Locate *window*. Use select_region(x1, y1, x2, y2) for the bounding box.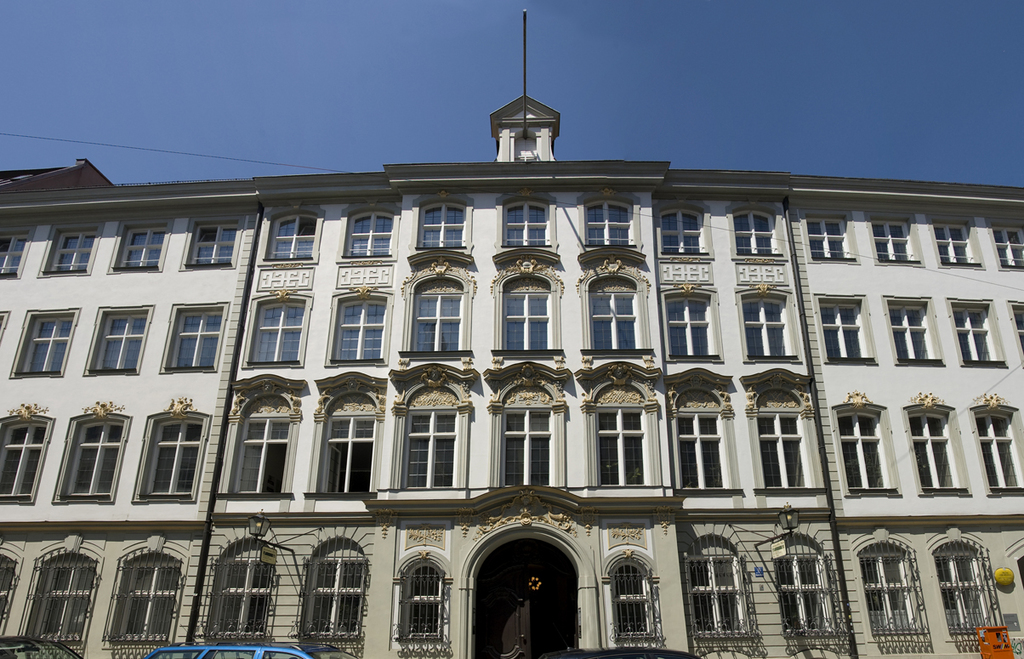
select_region(0, 231, 27, 280).
